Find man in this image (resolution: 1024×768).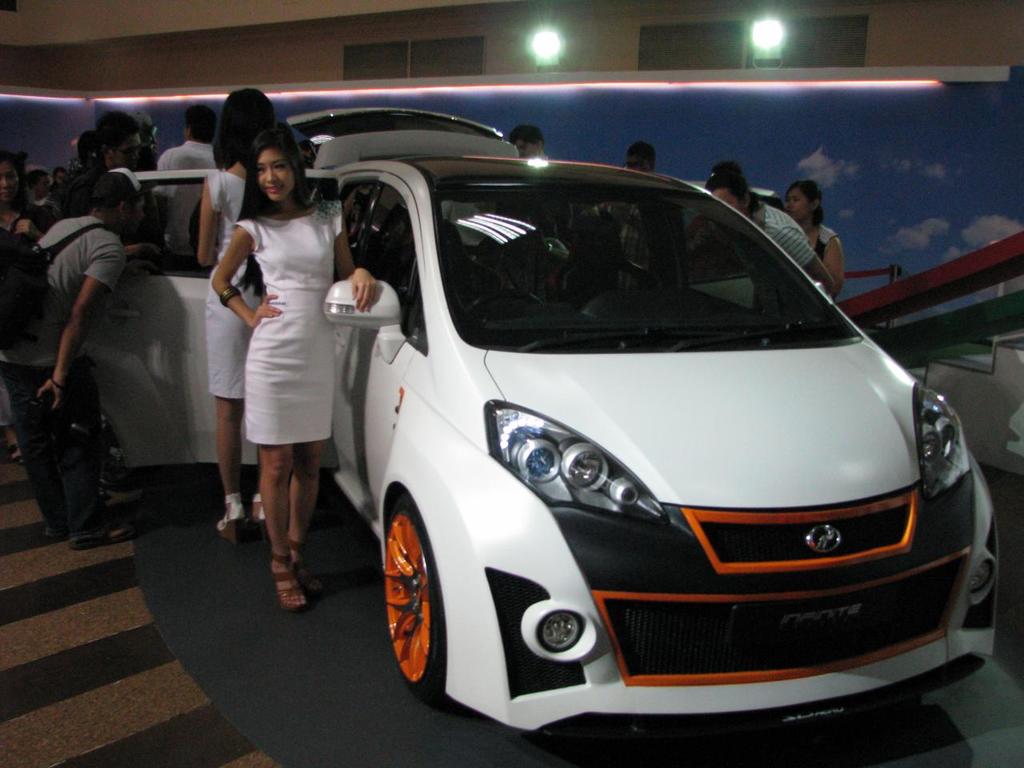
506:127:573:237.
